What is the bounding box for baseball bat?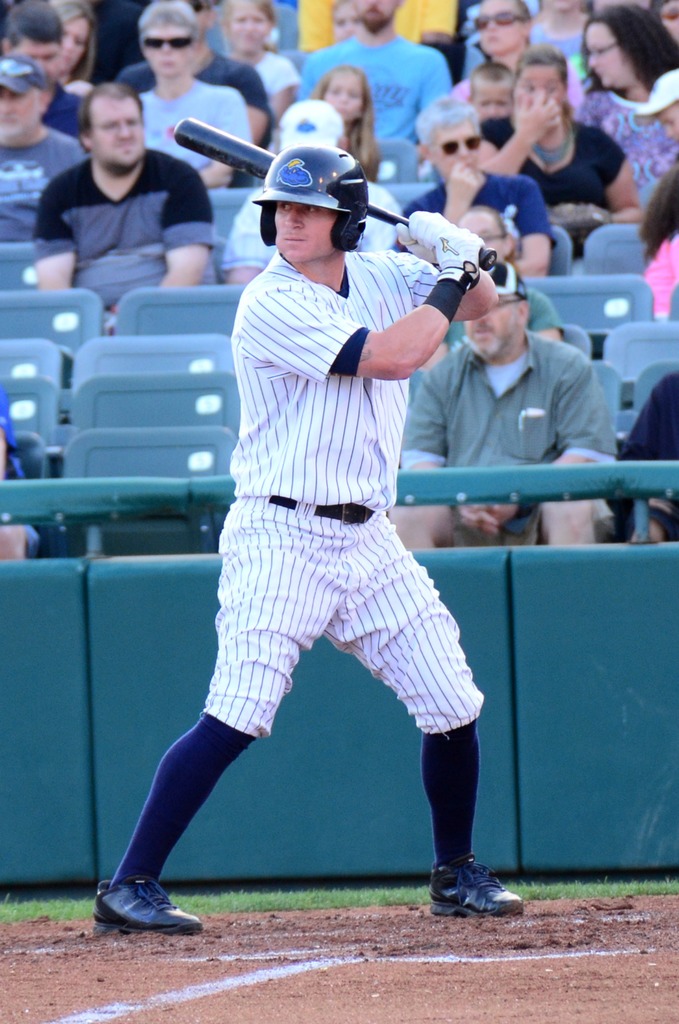
{"x1": 175, "y1": 115, "x2": 500, "y2": 272}.
